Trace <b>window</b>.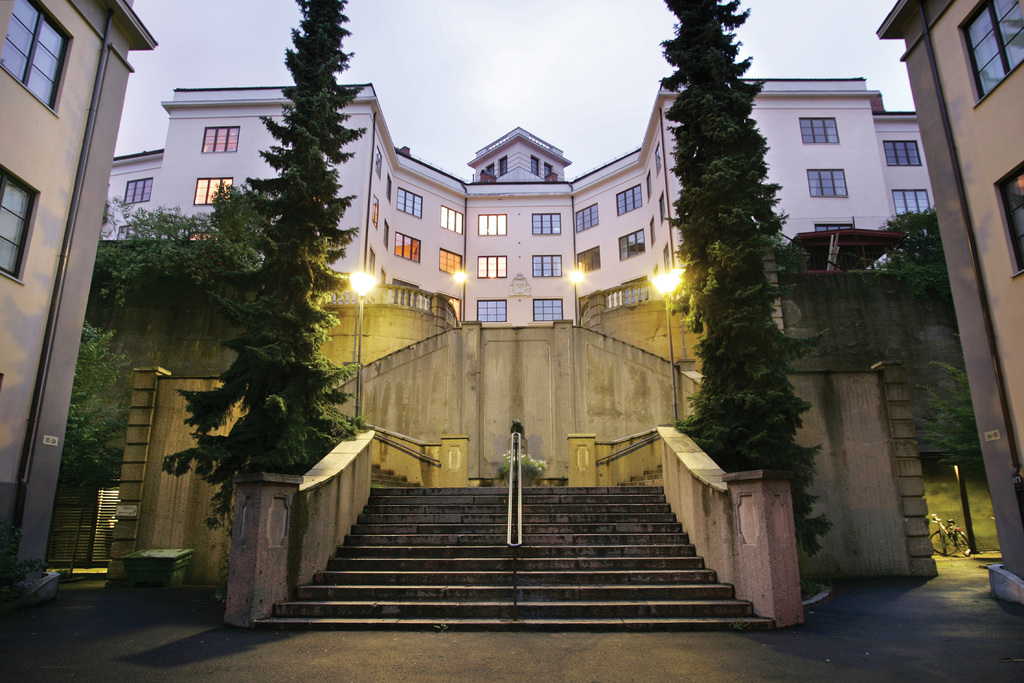
Traced to left=200, top=125, right=242, bottom=154.
